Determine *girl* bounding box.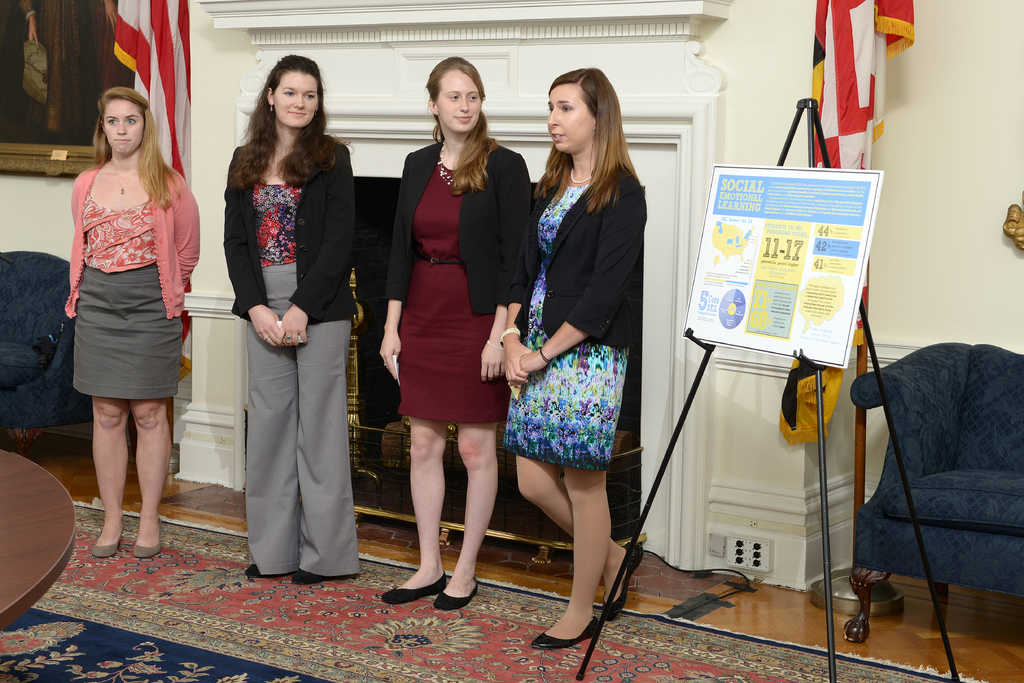
Determined: crop(223, 54, 358, 584).
